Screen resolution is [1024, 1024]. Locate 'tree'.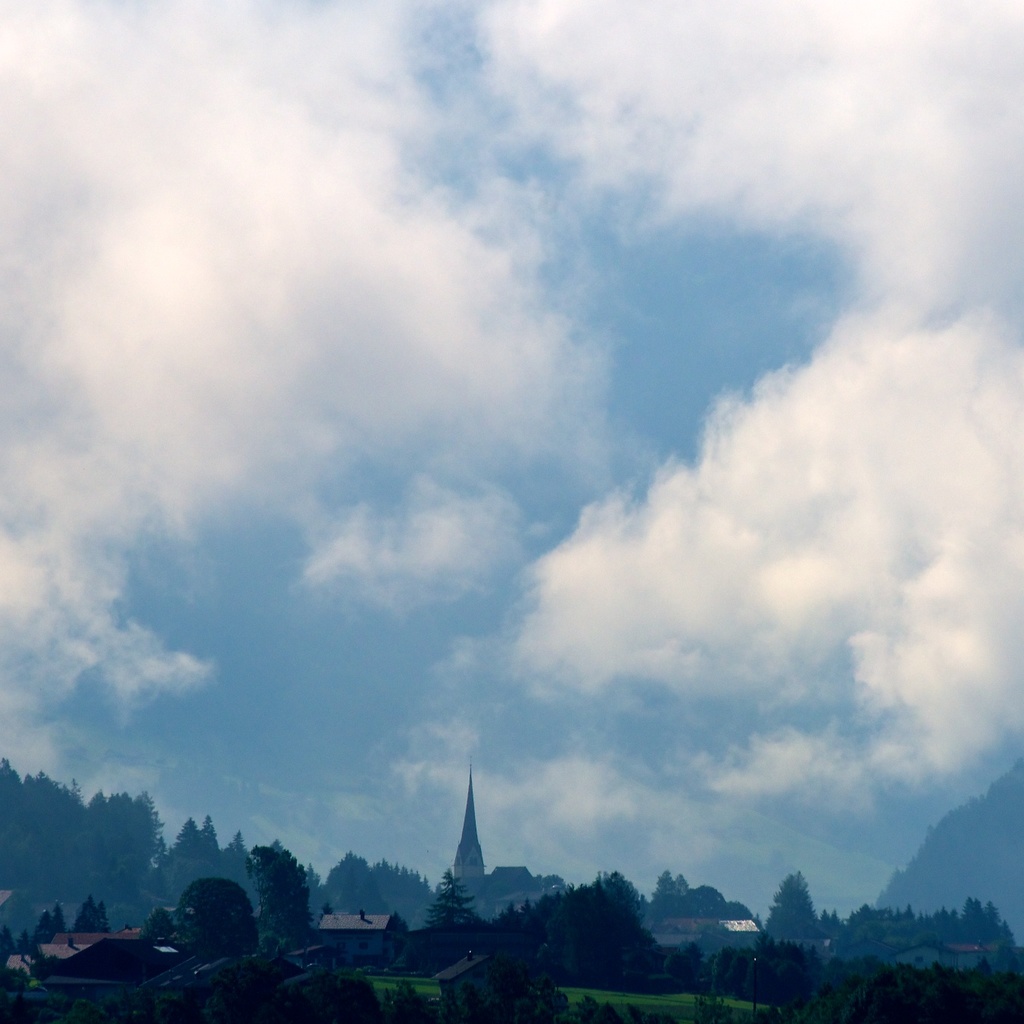
(485, 868, 698, 1000).
